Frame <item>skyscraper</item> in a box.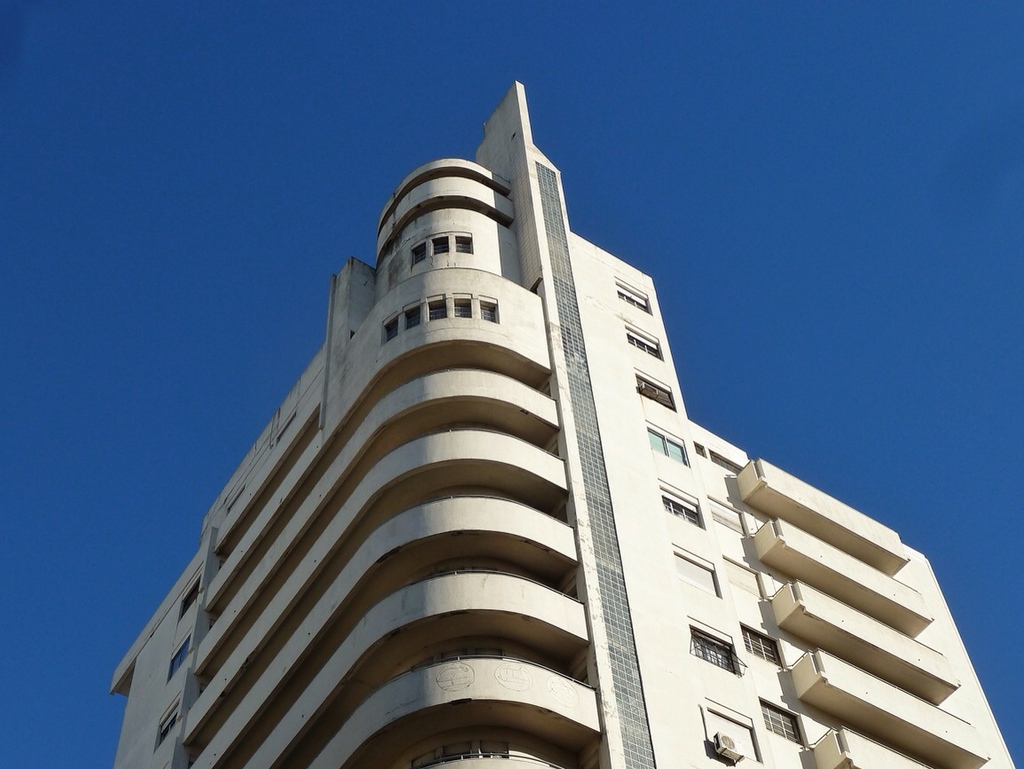
select_region(106, 119, 960, 768).
